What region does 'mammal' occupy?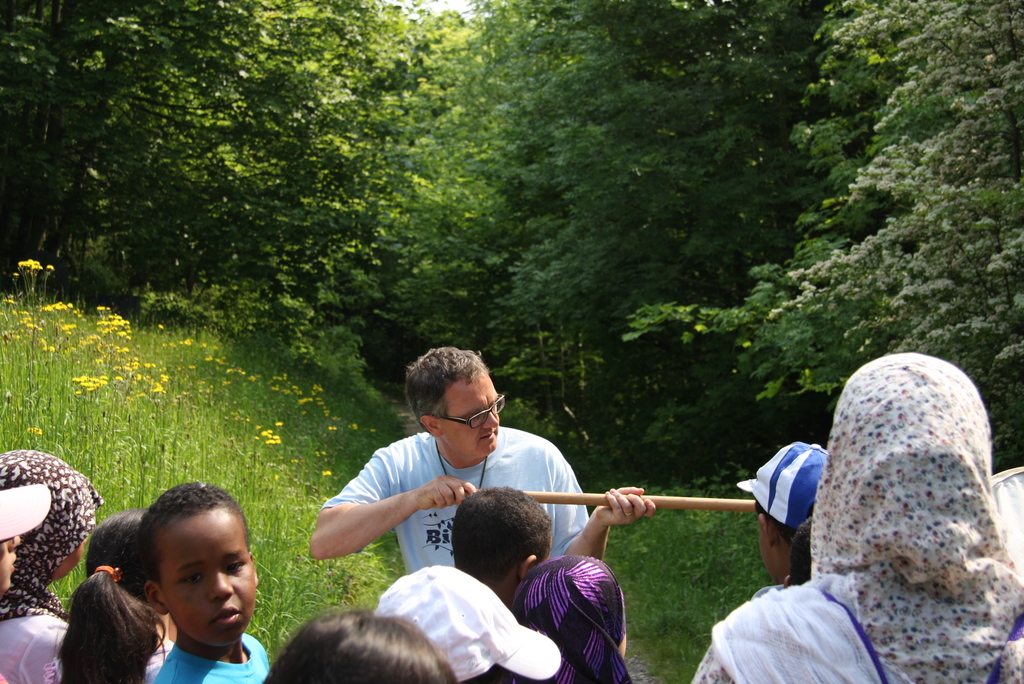
775/511/814/592.
